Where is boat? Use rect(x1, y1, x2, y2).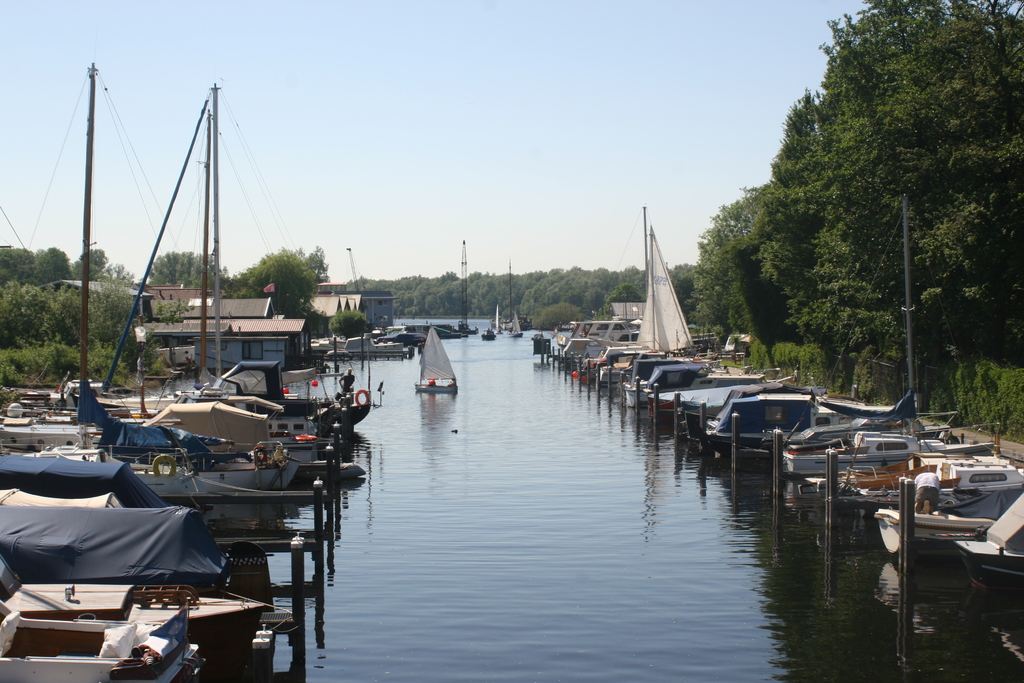
rect(872, 466, 1014, 555).
